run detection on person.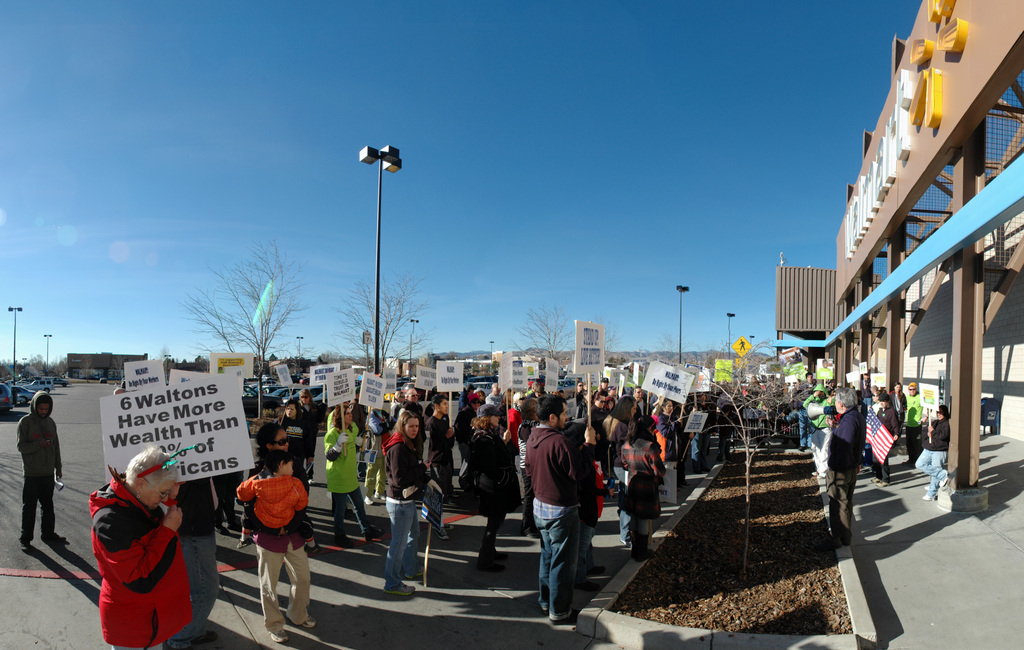
Result: region(316, 403, 390, 555).
